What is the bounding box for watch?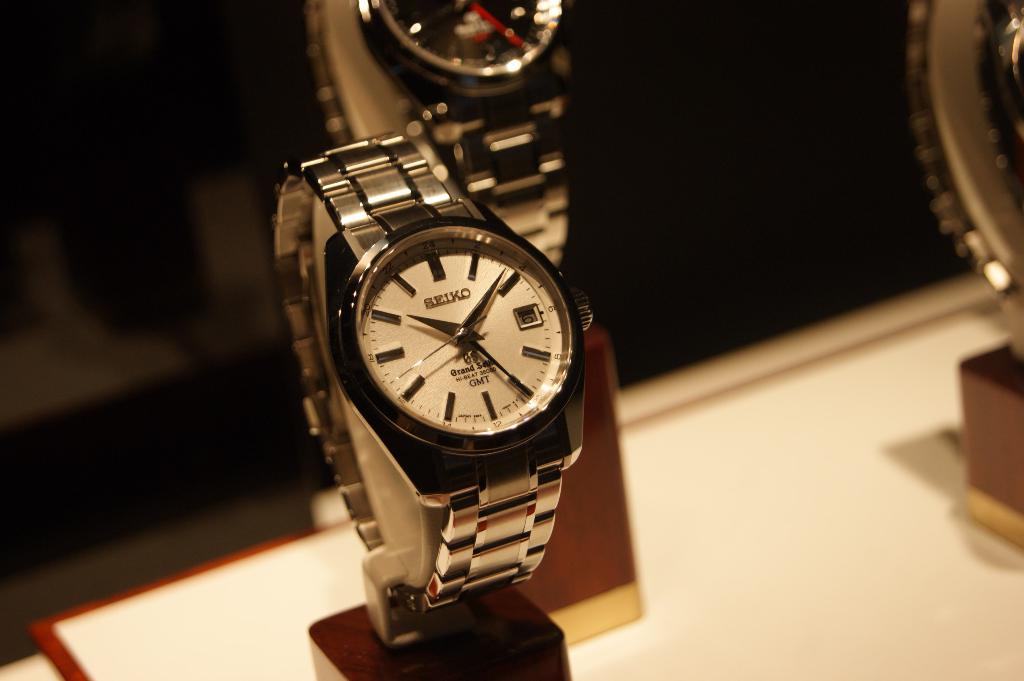
left=304, top=0, right=569, bottom=266.
